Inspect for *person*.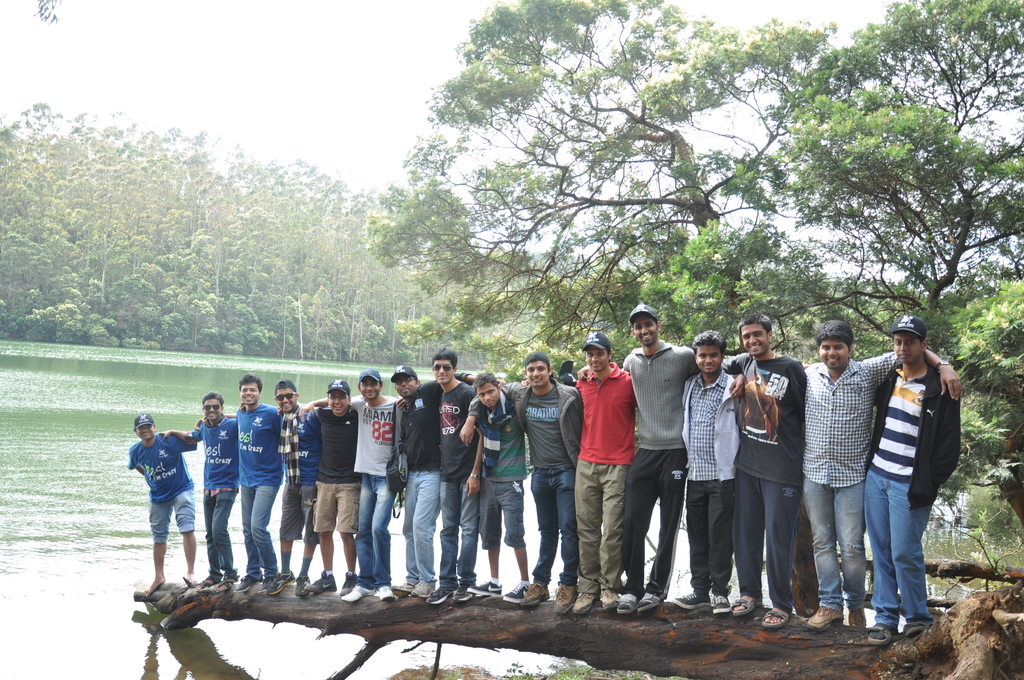
Inspection: x1=465 y1=373 x2=532 y2=606.
